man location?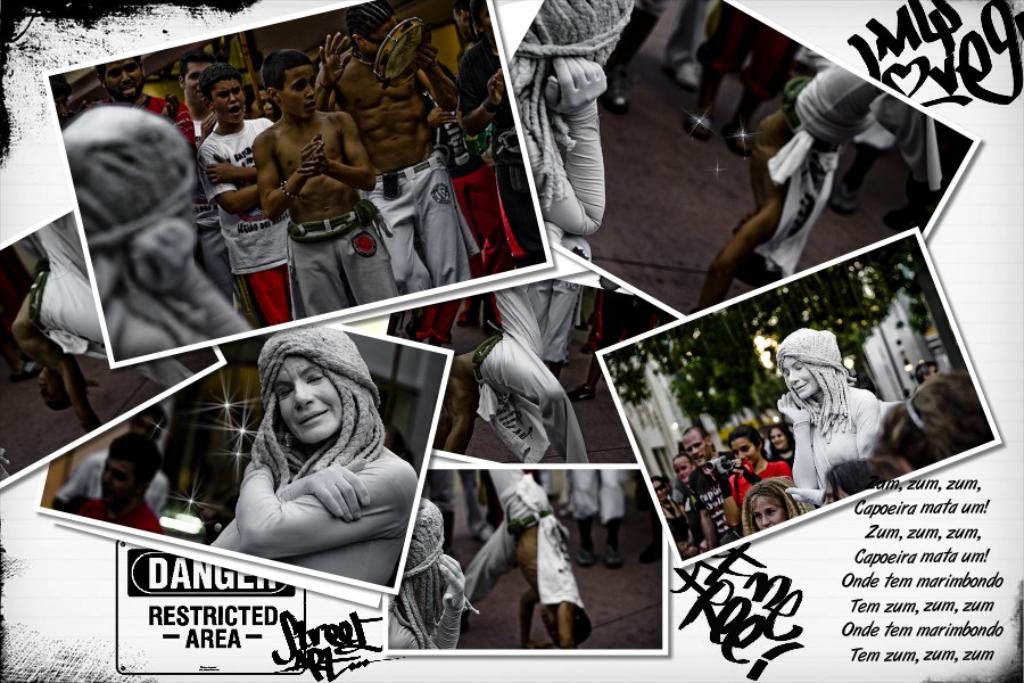
<bbox>77, 51, 208, 266</bbox>
